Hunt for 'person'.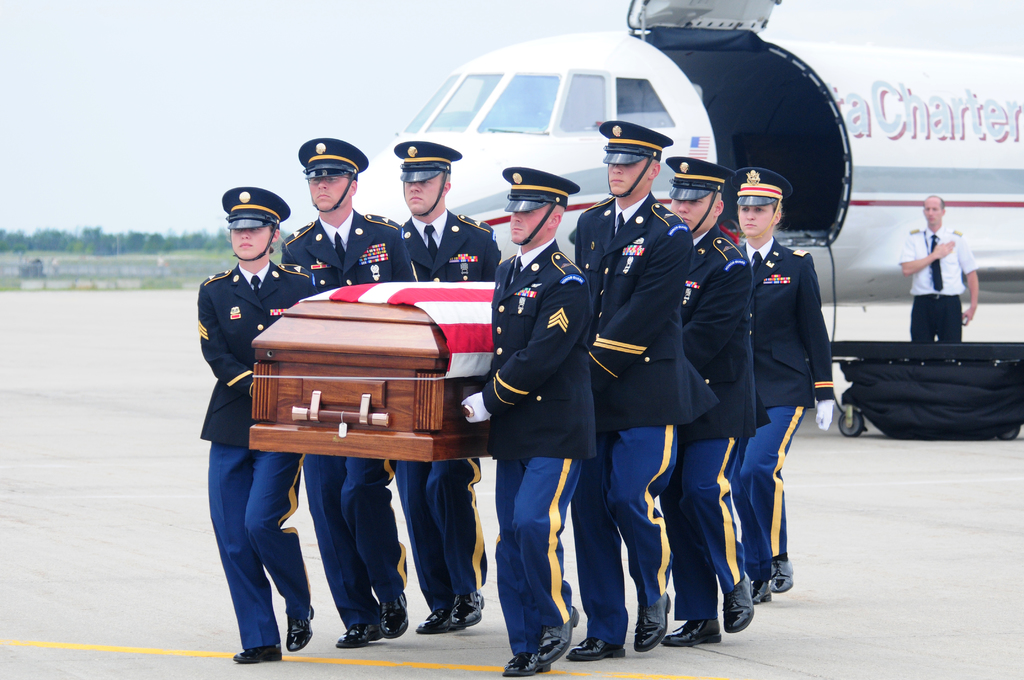
Hunted down at box(732, 163, 830, 603).
